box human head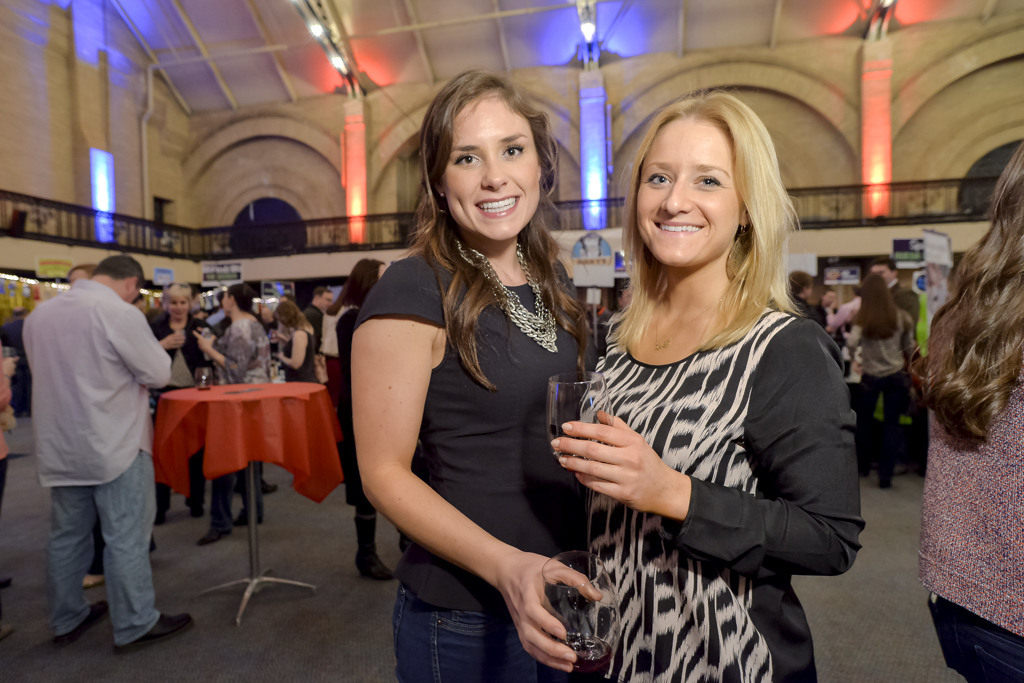
[819,290,832,307]
